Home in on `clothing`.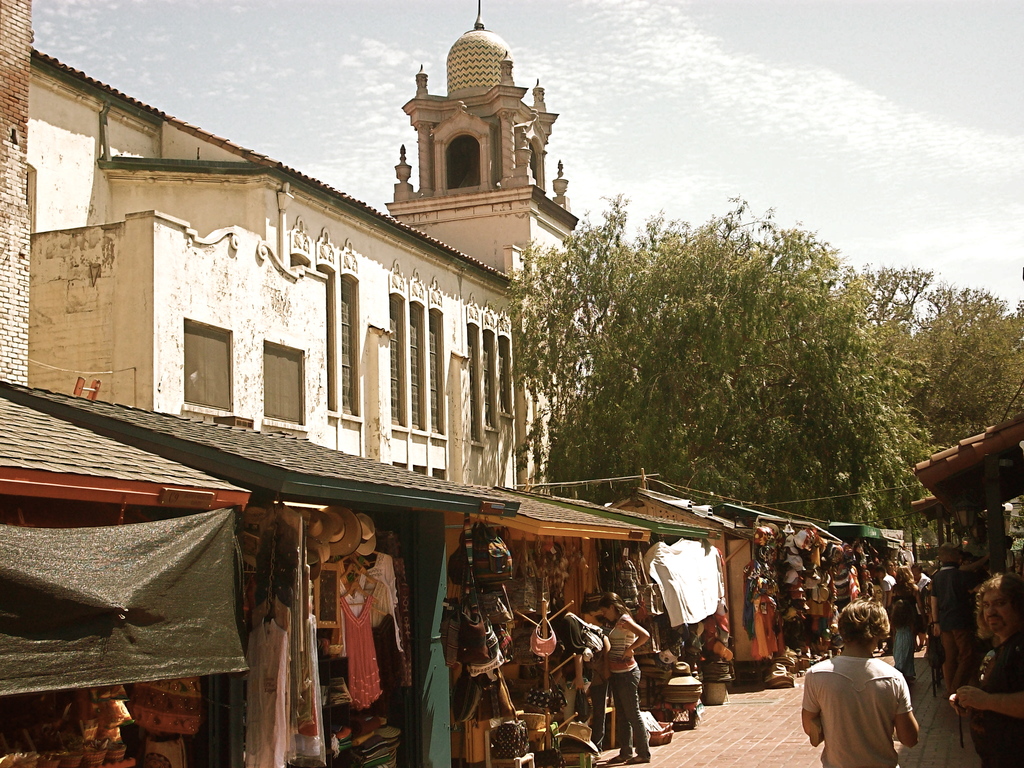
Homed in at x1=803 y1=657 x2=931 y2=755.
